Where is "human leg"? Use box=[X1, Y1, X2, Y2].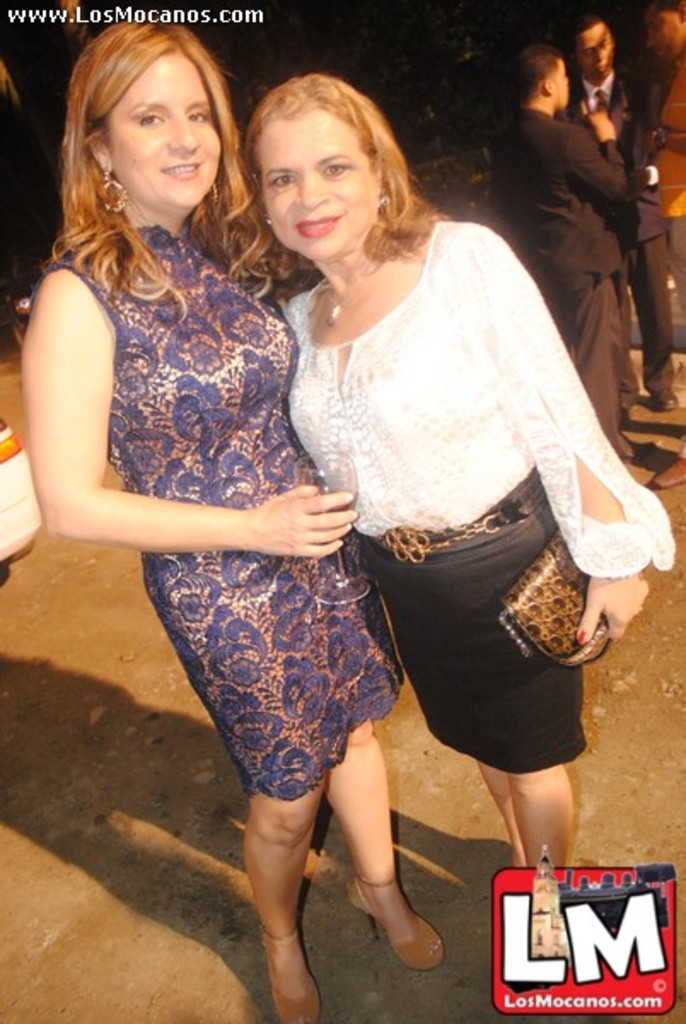
box=[138, 541, 323, 1022].
